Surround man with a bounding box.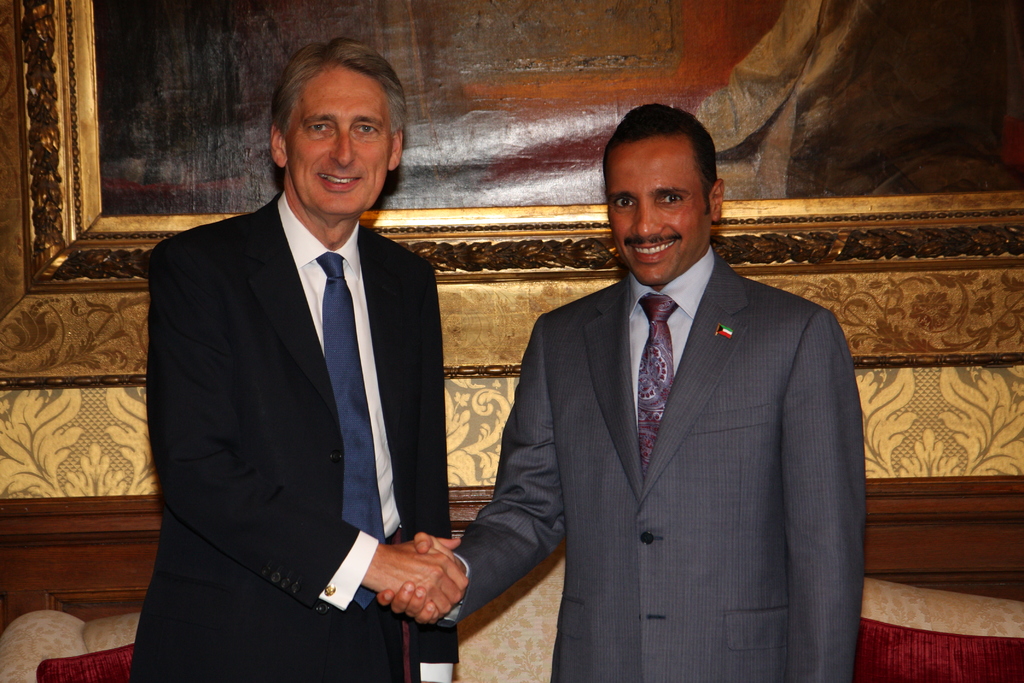
l=371, t=101, r=871, b=682.
